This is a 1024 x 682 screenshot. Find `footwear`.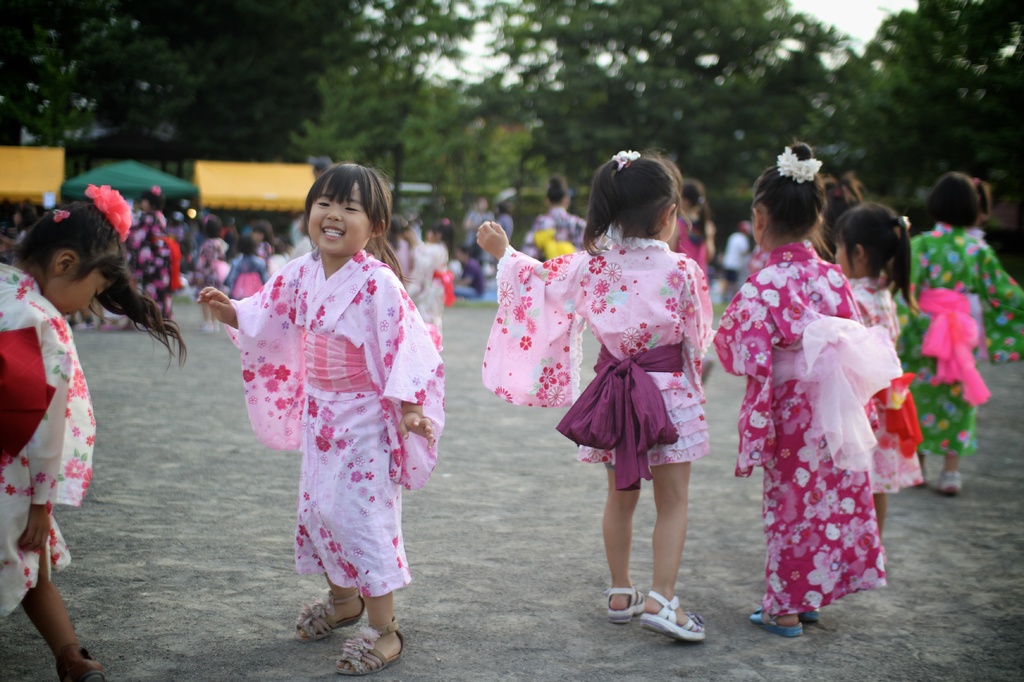
Bounding box: detection(599, 580, 646, 627).
